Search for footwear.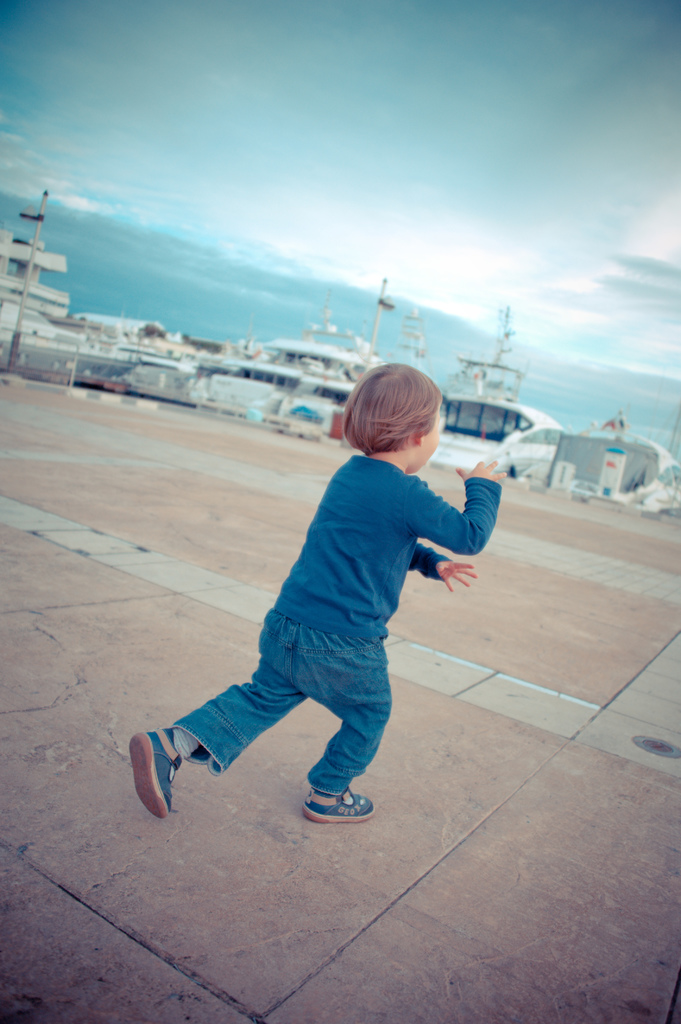
Found at bbox(296, 792, 373, 820).
